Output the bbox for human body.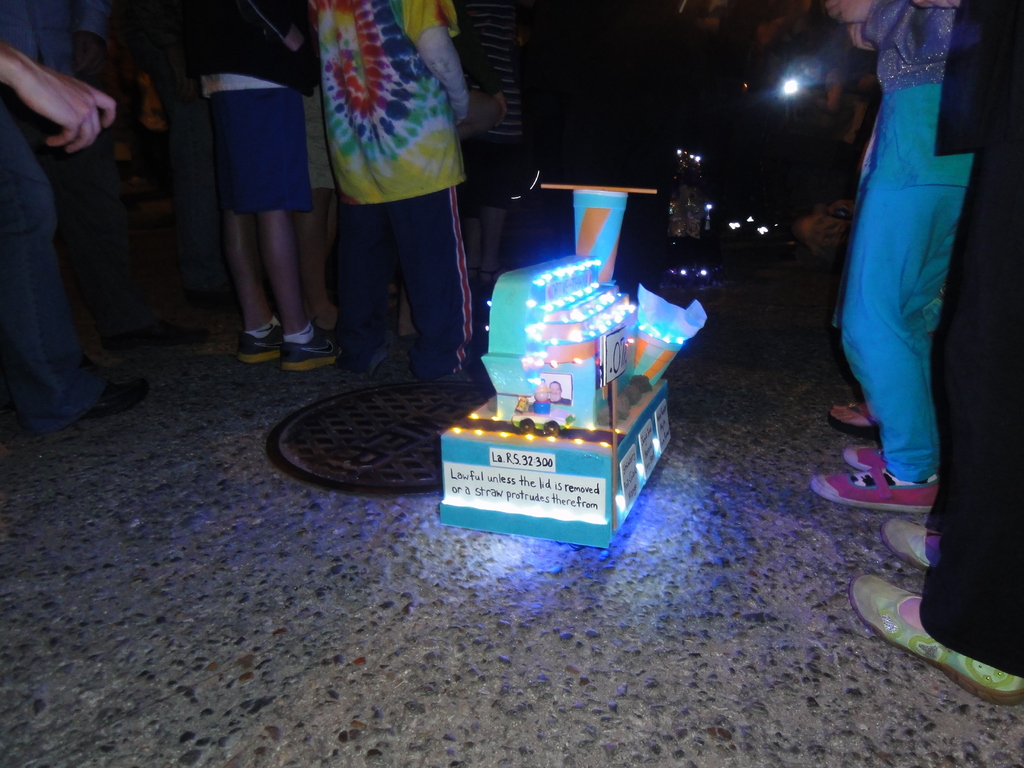
bbox=(191, 0, 328, 376).
